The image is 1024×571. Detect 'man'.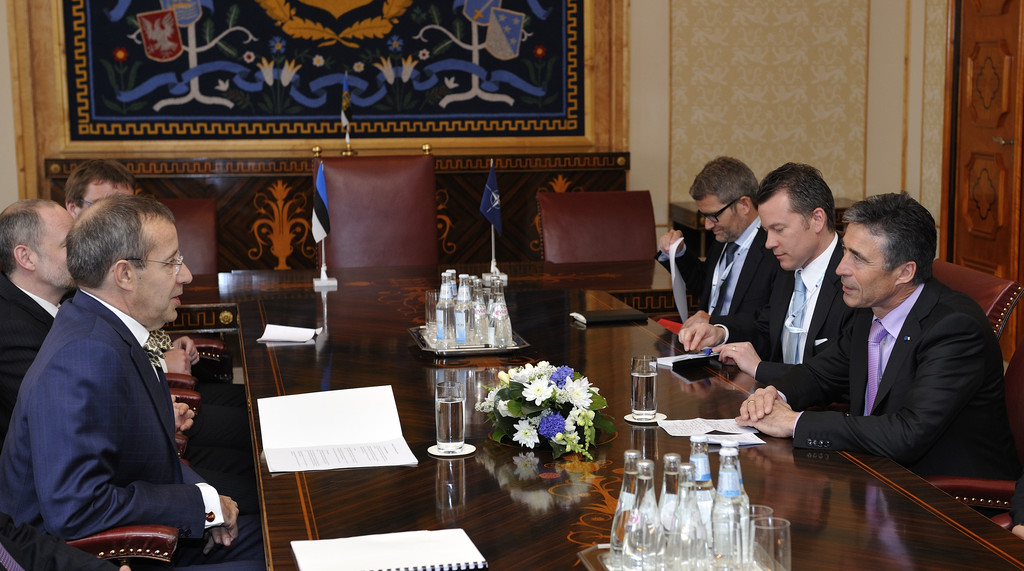
Detection: 681,161,872,411.
